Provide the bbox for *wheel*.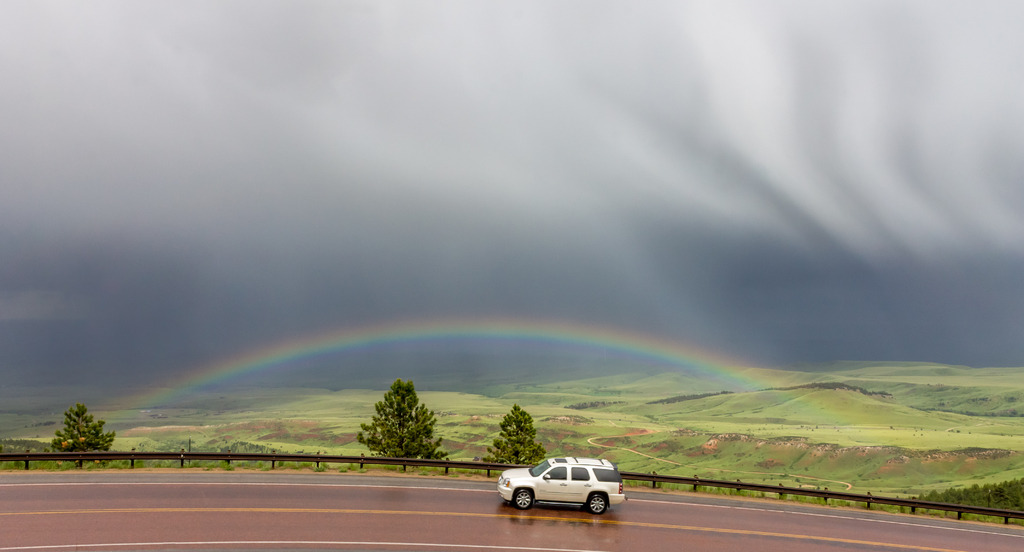
(588, 496, 606, 514).
